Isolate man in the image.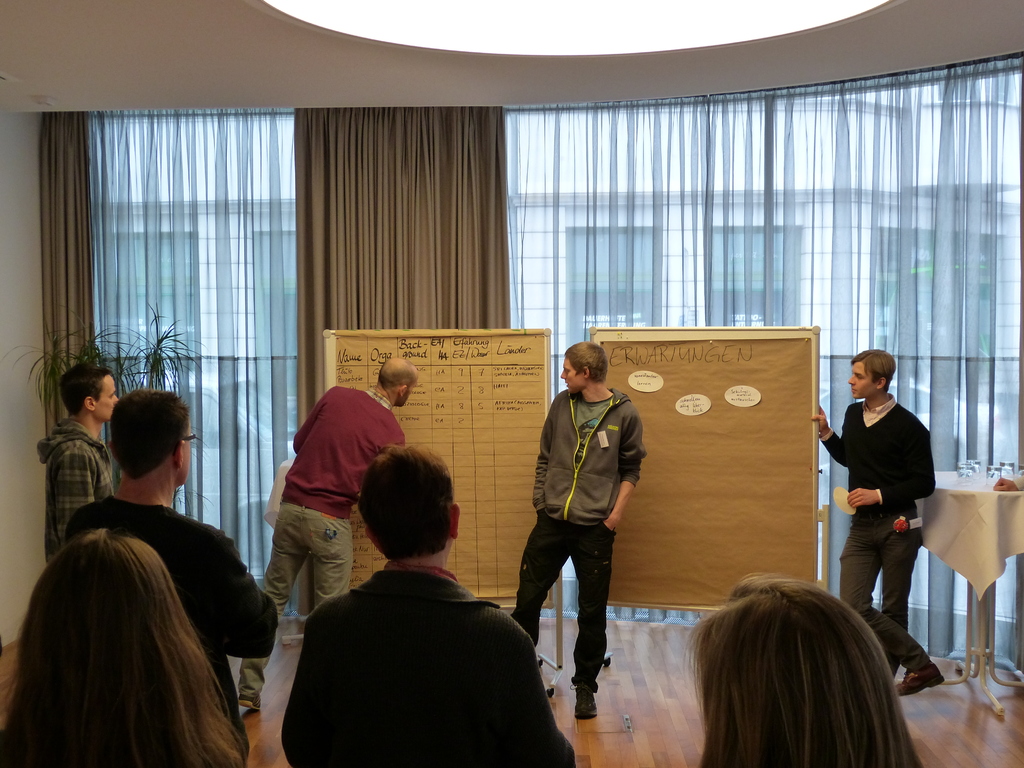
Isolated region: (left=282, top=440, right=573, bottom=767).
